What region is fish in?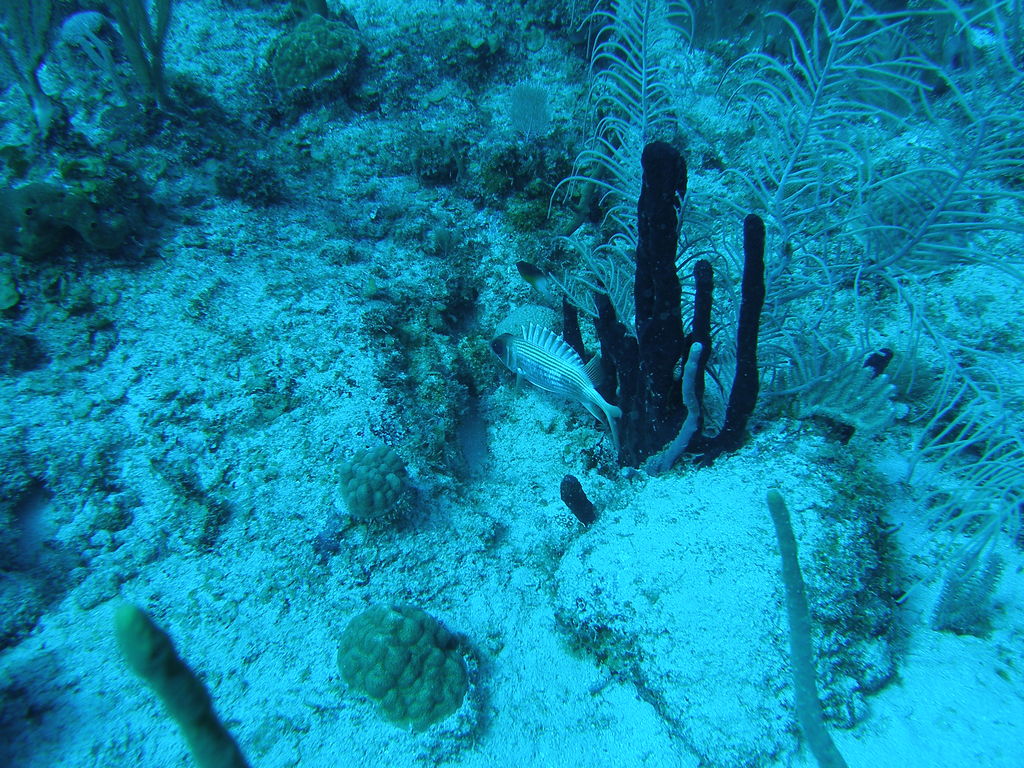
l=556, t=467, r=599, b=525.
